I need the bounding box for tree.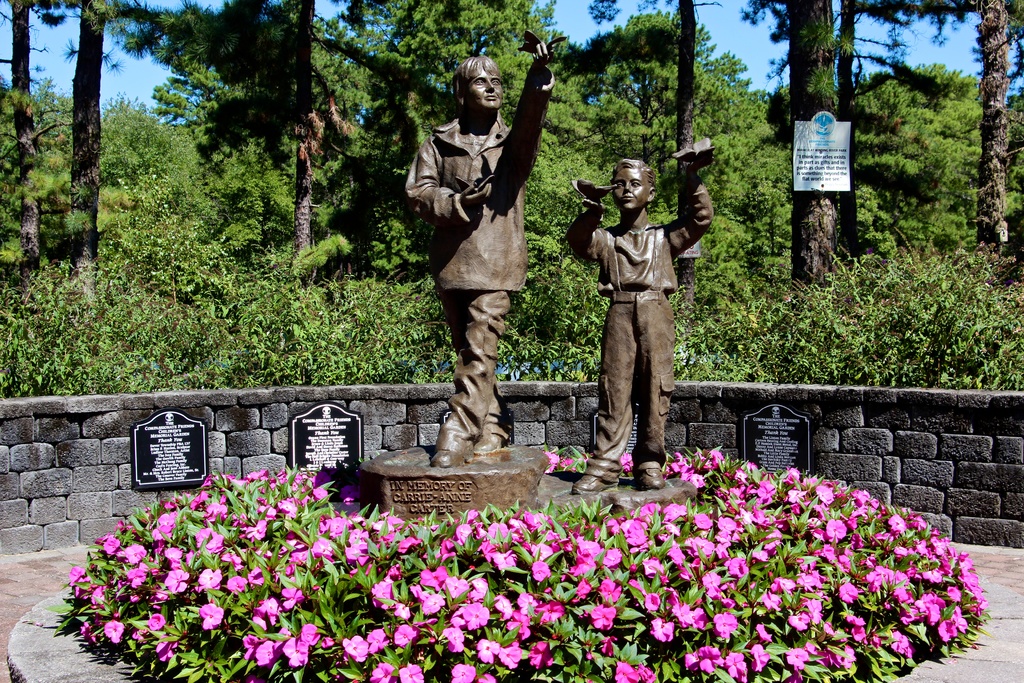
Here it is: 257,6,409,229.
